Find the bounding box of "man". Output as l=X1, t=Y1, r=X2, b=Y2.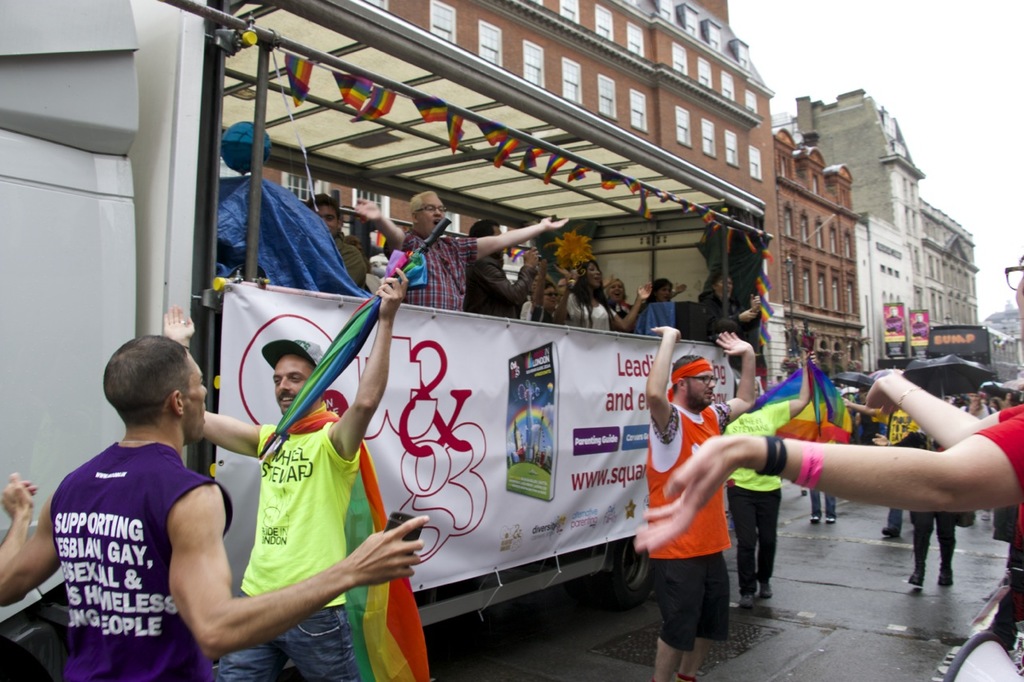
l=162, t=268, r=412, b=681.
